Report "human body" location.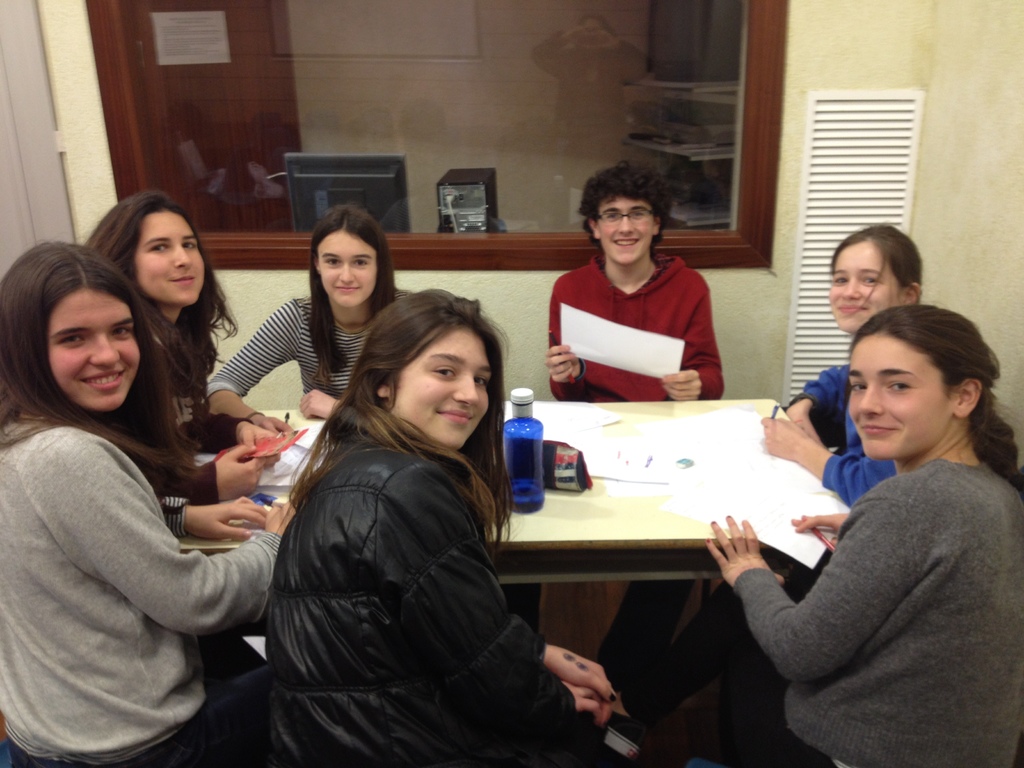
Report: rect(65, 205, 276, 544).
